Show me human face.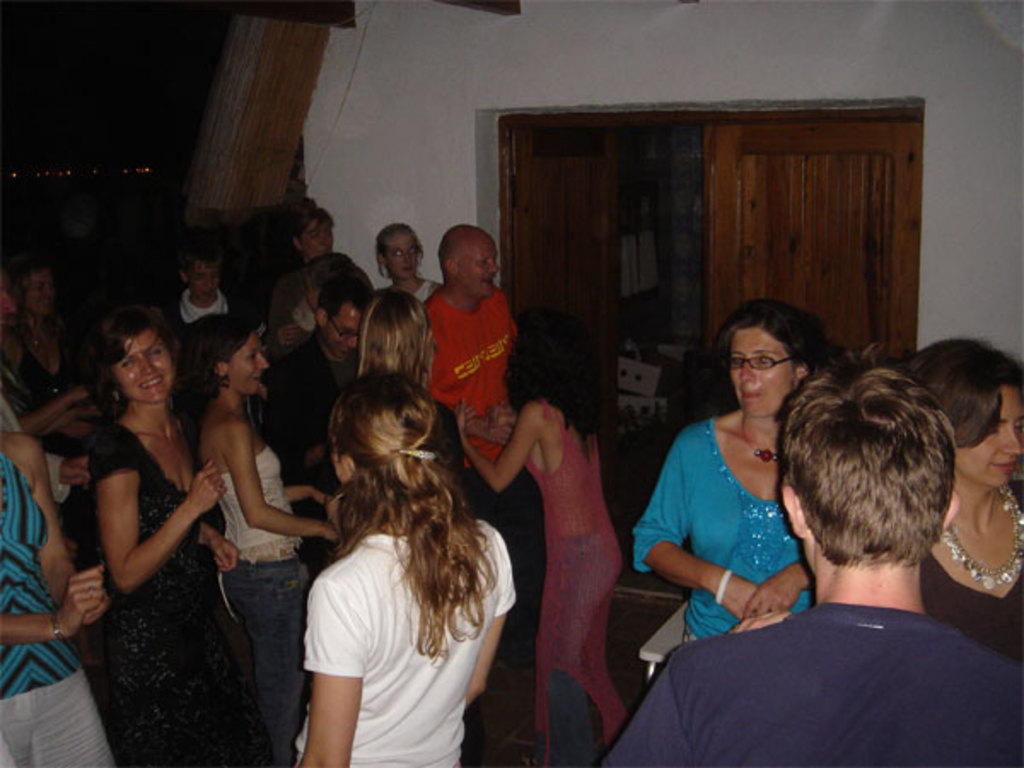
human face is here: crop(386, 230, 420, 271).
